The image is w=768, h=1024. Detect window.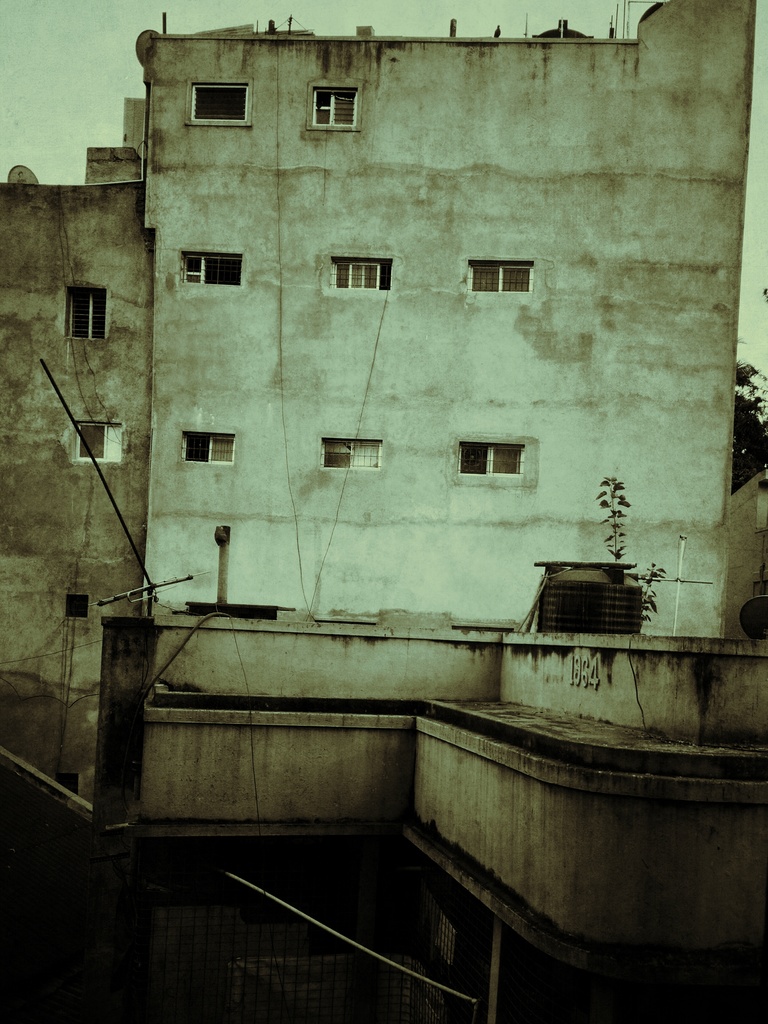
Detection: (313, 84, 357, 132).
